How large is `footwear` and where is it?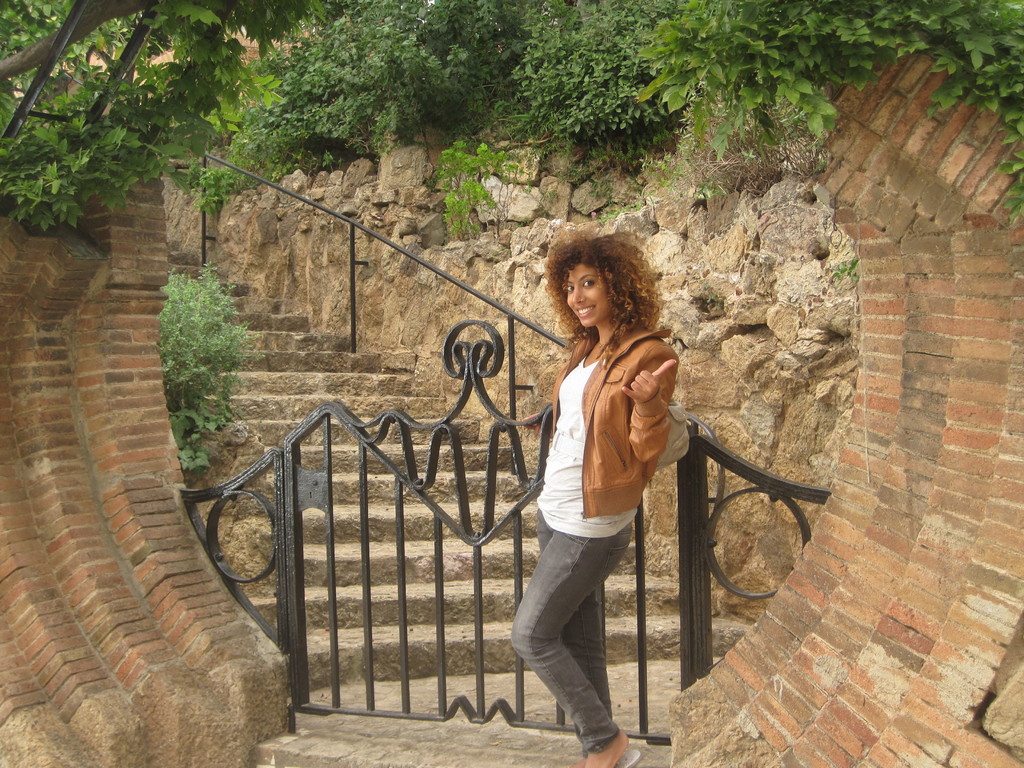
Bounding box: box(610, 755, 643, 767).
